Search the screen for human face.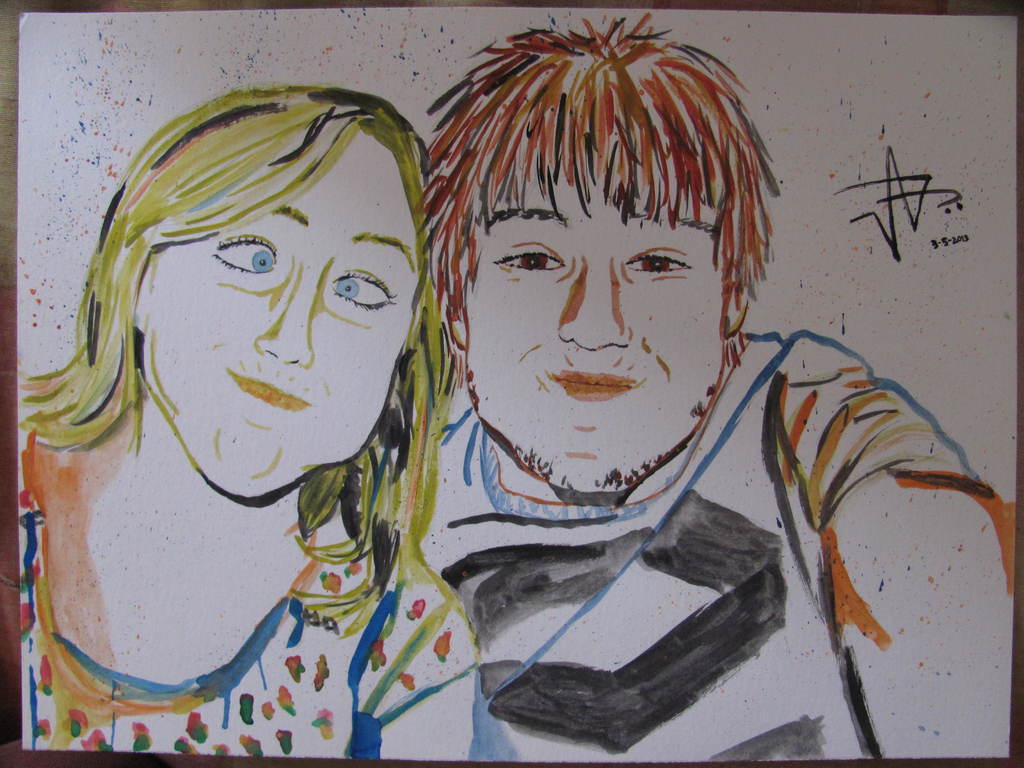
Found at {"left": 467, "top": 156, "right": 724, "bottom": 490}.
